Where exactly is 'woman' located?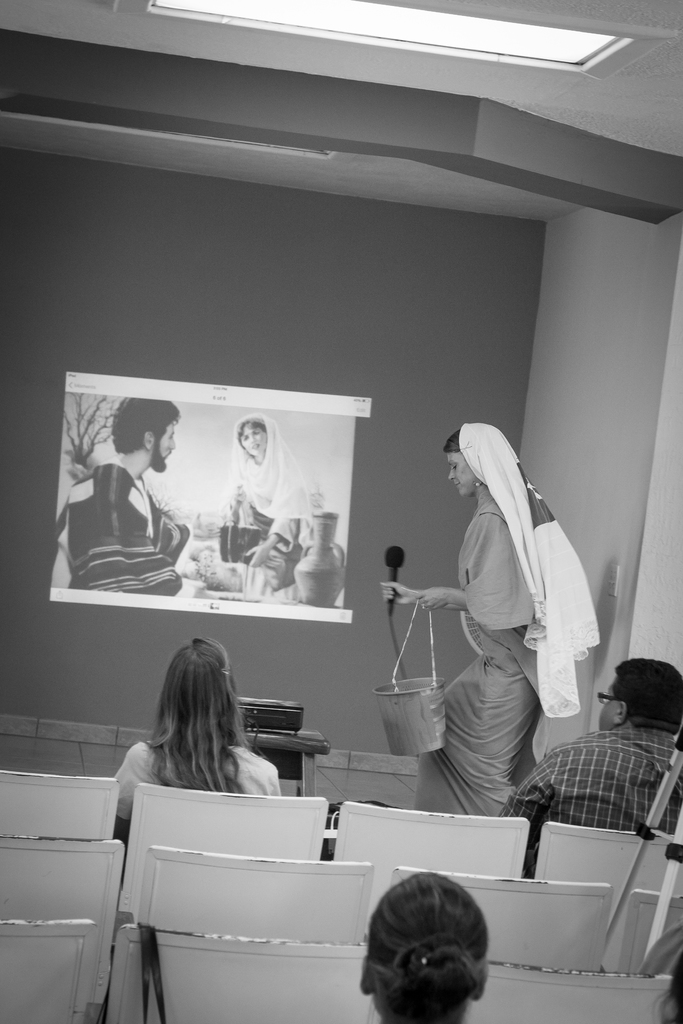
Its bounding box is crop(383, 426, 602, 826).
